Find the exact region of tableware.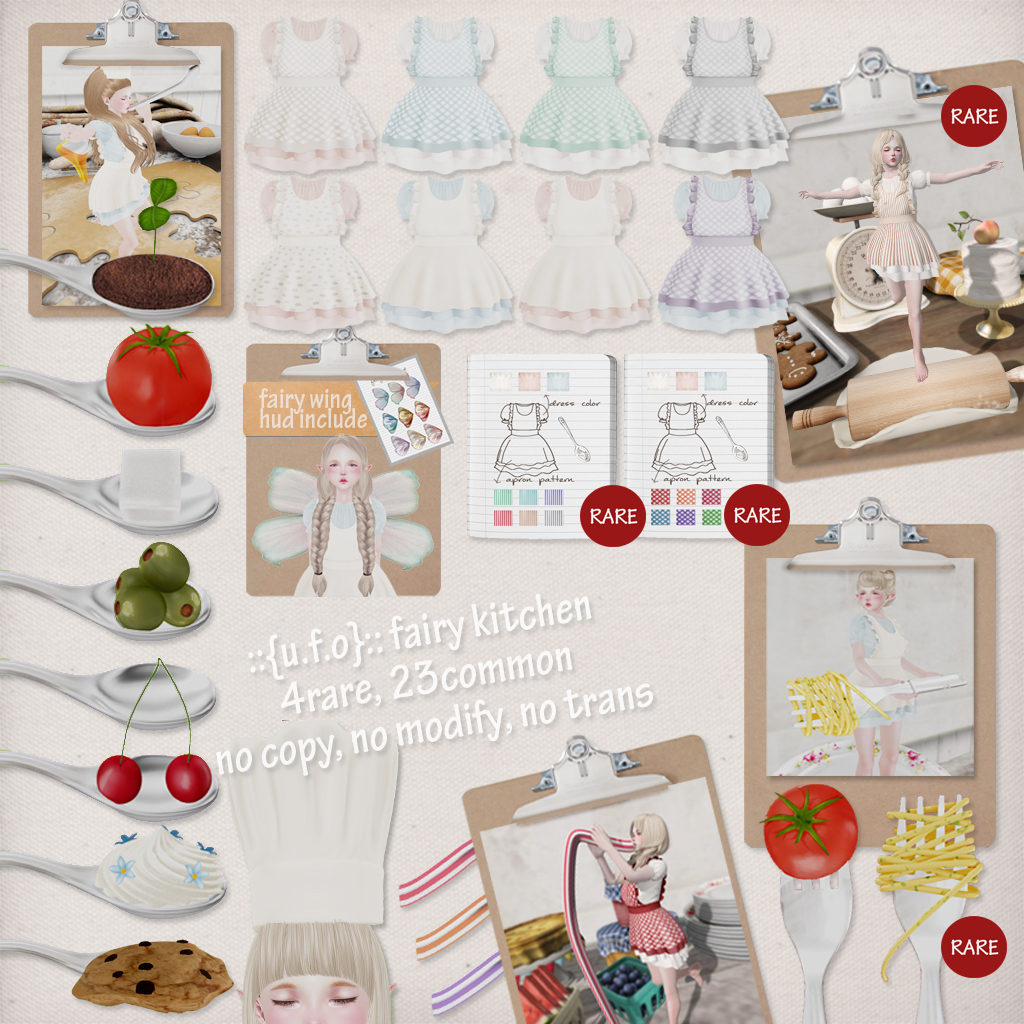
Exact region: [779,676,974,735].
